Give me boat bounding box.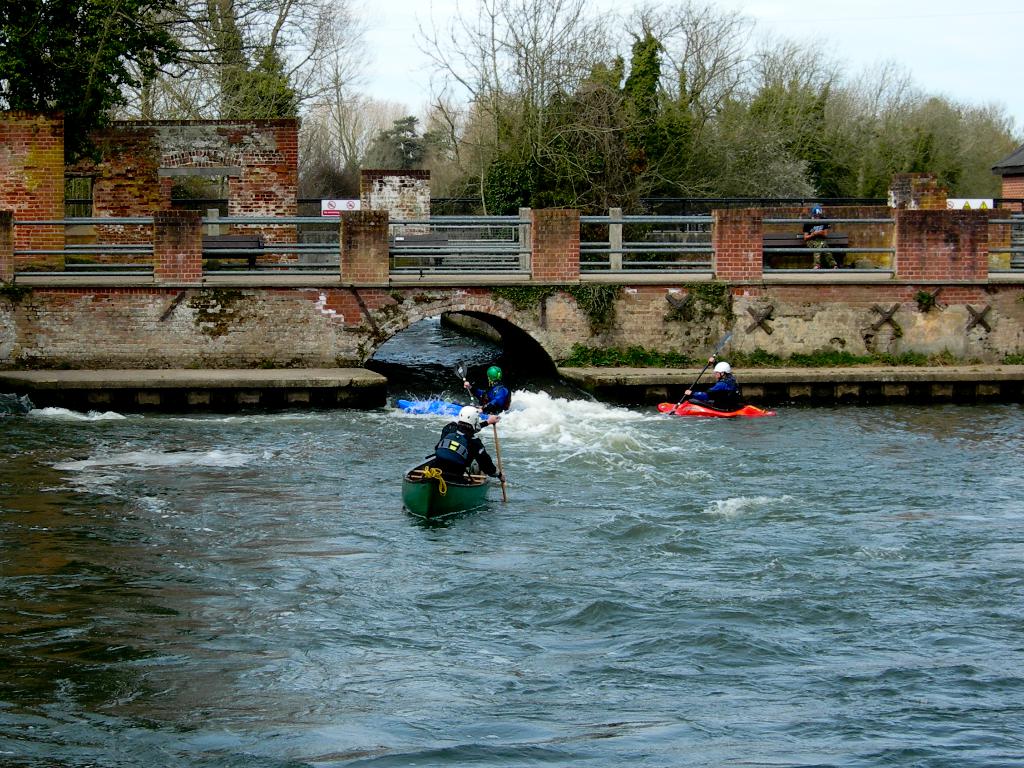
rect(397, 455, 490, 525).
